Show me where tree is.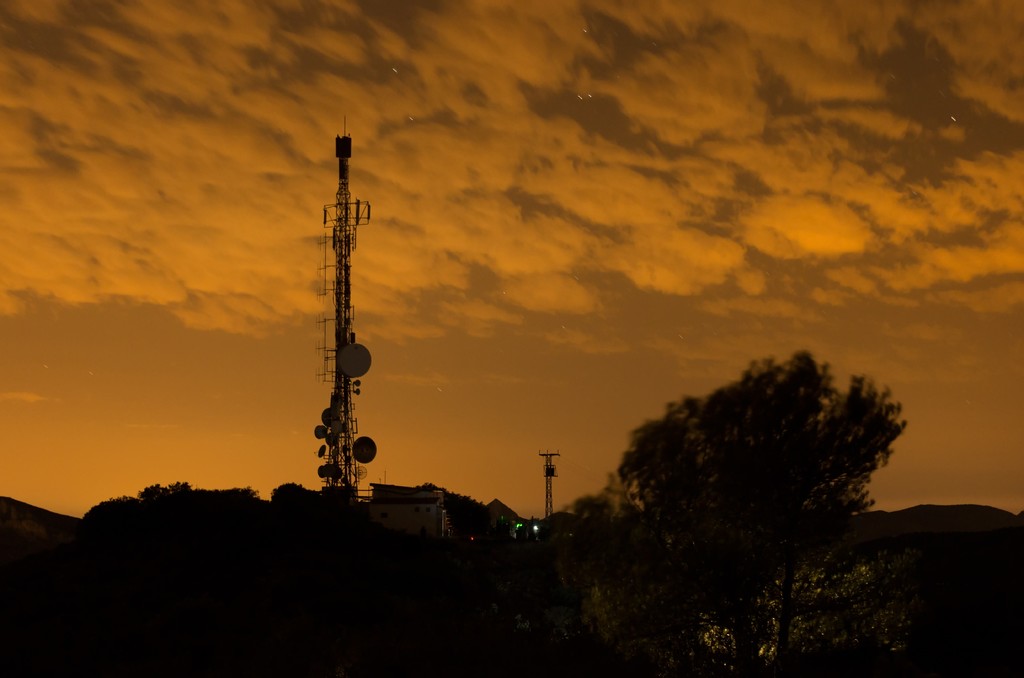
tree is at select_region(84, 496, 131, 522).
